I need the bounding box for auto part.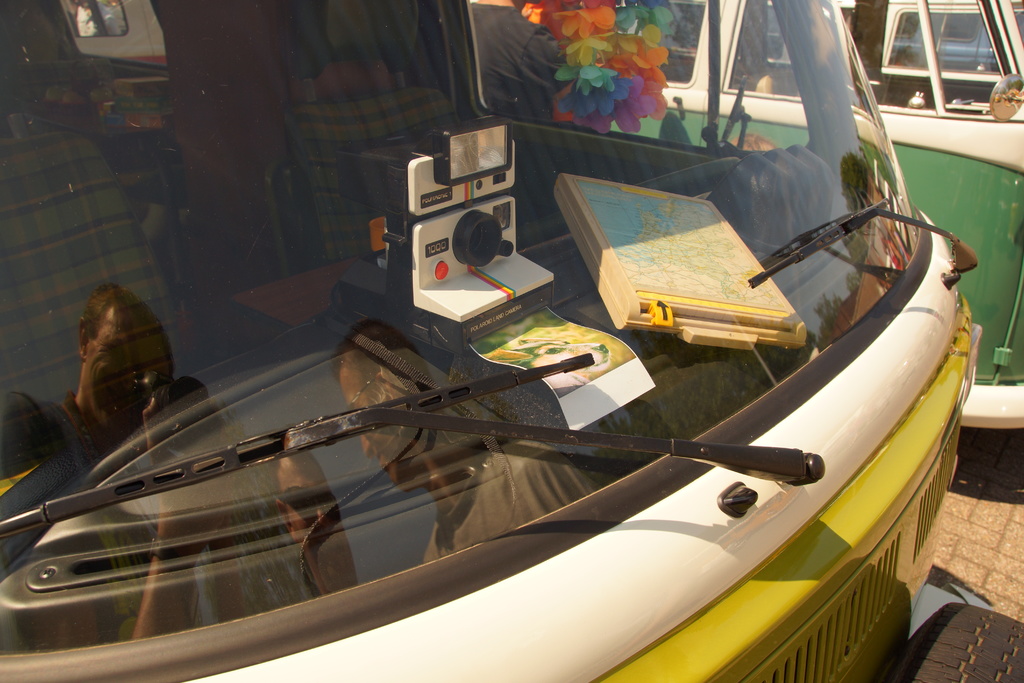
Here it is: [0, 0, 980, 682].
